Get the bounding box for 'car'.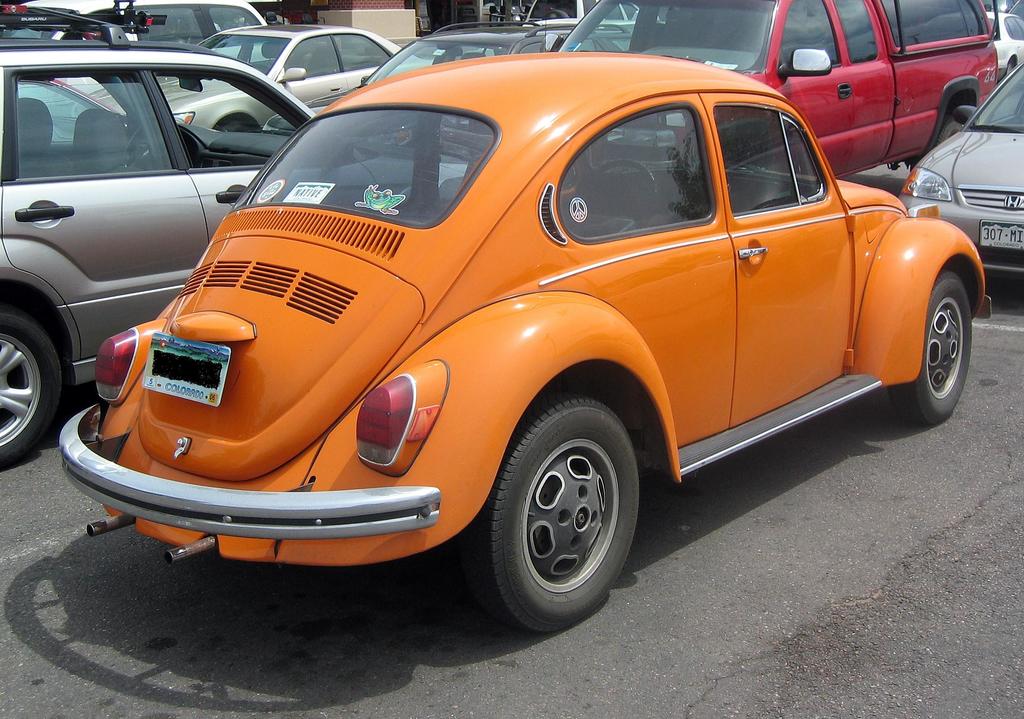
box(43, 8, 968, 648).
